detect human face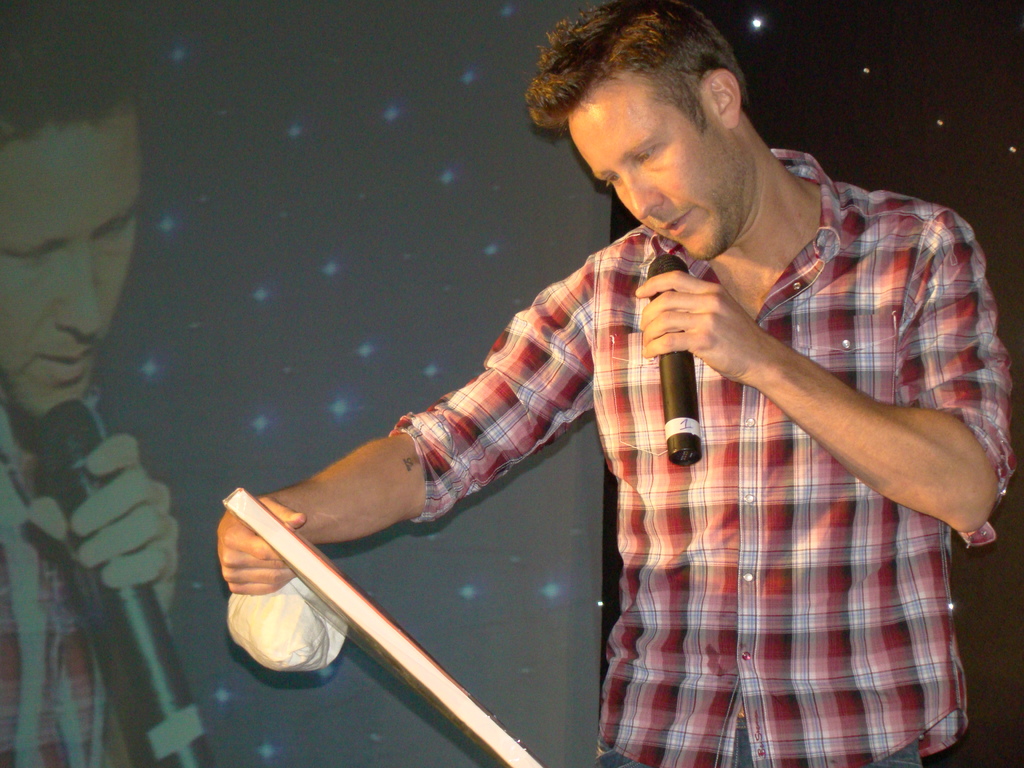
locate(0, 103, 144, 423)
